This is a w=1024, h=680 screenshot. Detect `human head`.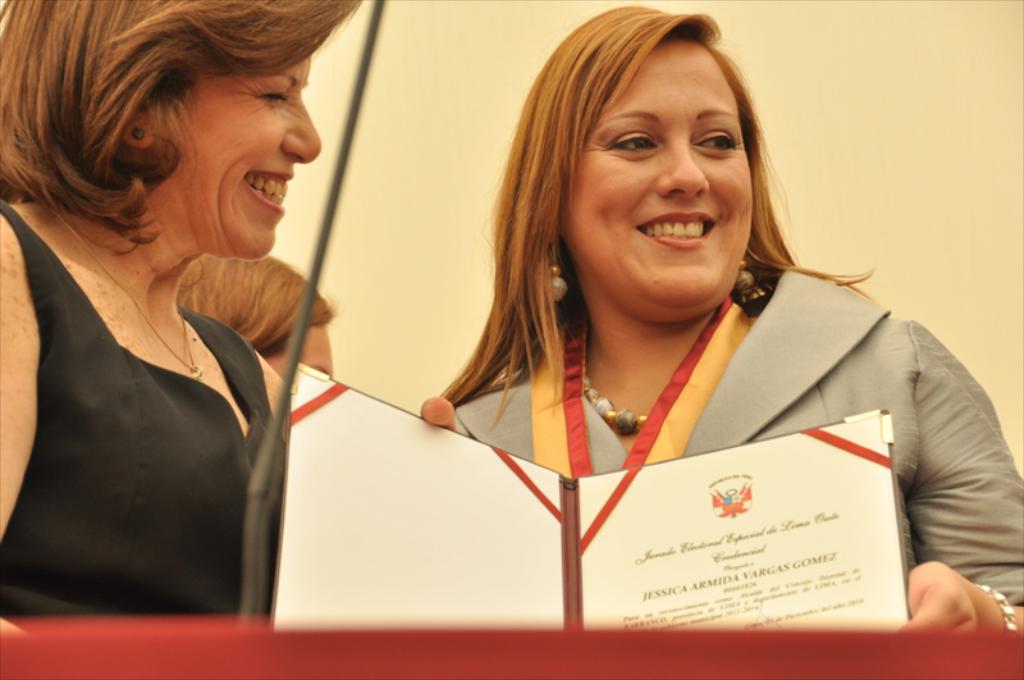
bbox=(175, 250, 334, 373).
